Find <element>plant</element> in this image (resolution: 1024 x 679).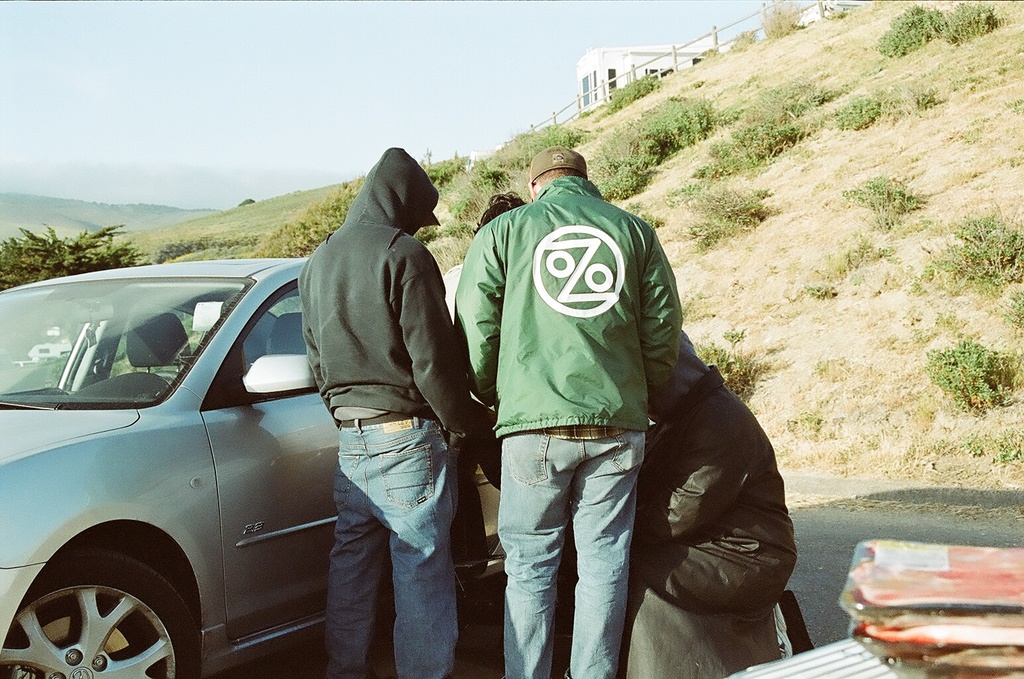
l=827, t=92, r=881, b=137.
